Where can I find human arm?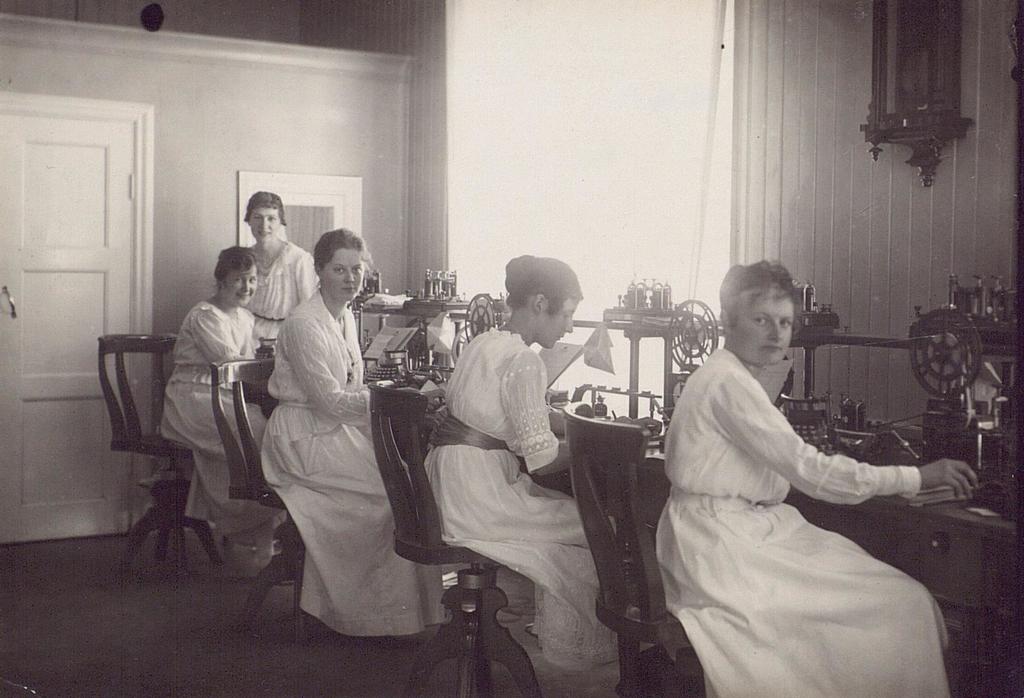
You can find it at [x1=298, y1=247, x2=320, y2=299].
